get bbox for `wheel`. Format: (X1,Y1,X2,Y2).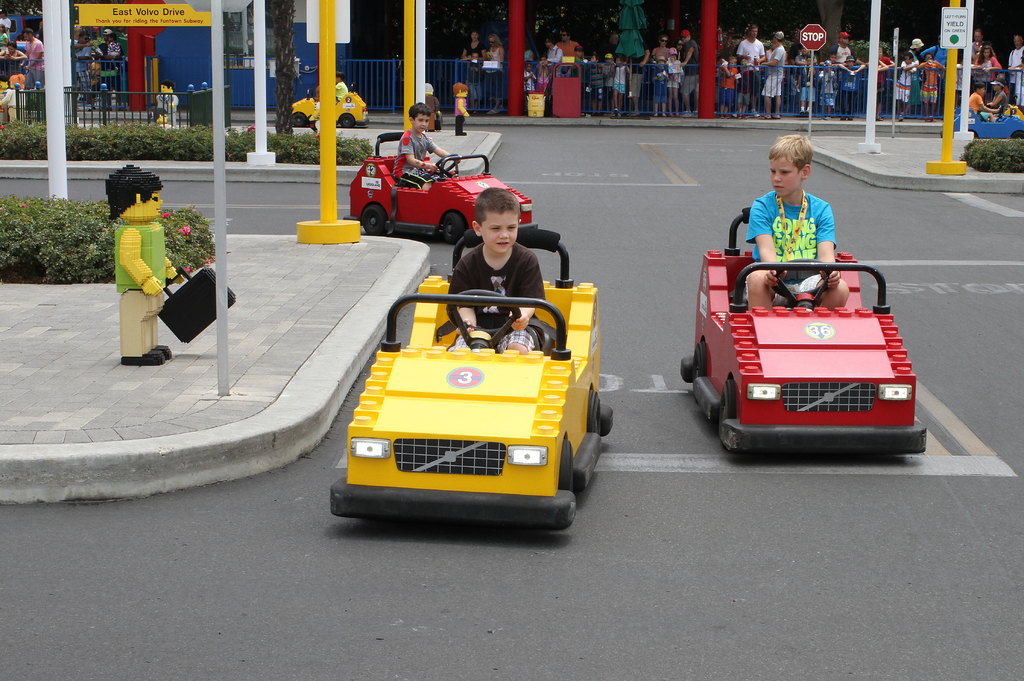
(365,207,387,236).
